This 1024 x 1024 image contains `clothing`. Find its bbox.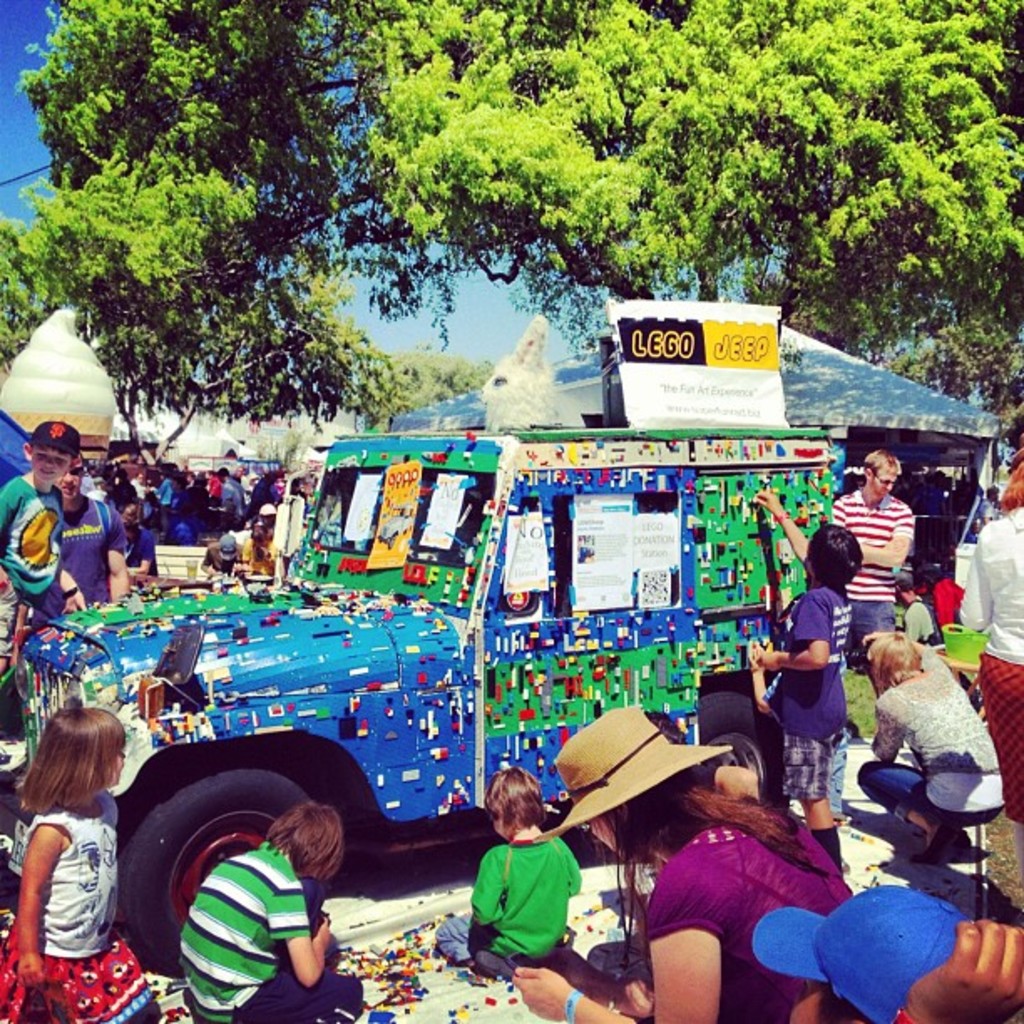
bbox=[181, 833, 300, 1011].
